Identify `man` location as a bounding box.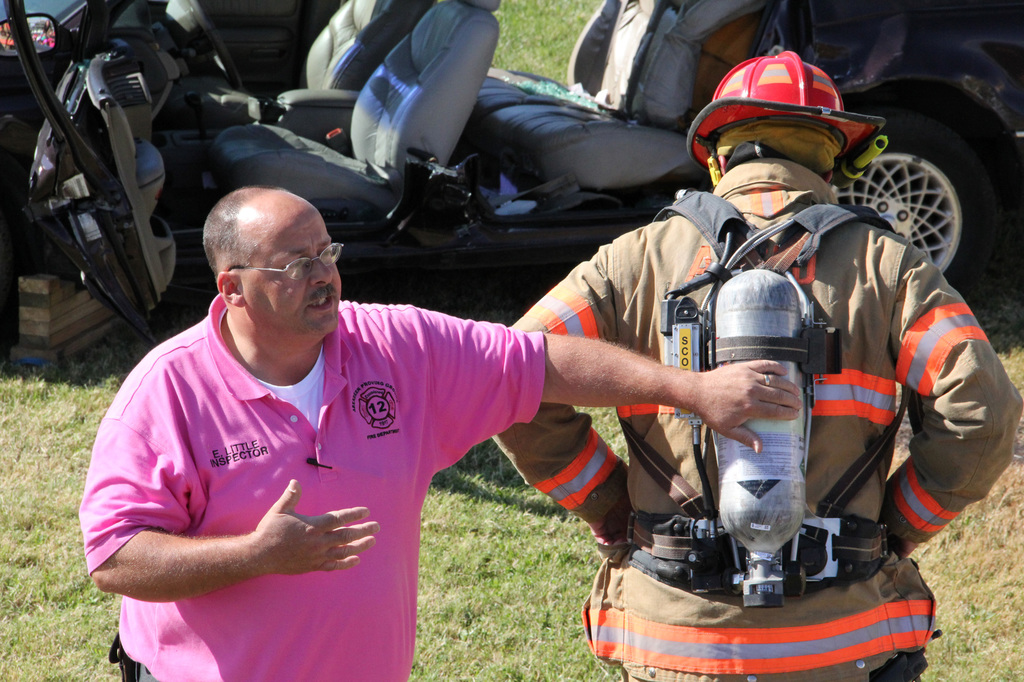
x1=100, y1=178, x2=700, y2=663.
